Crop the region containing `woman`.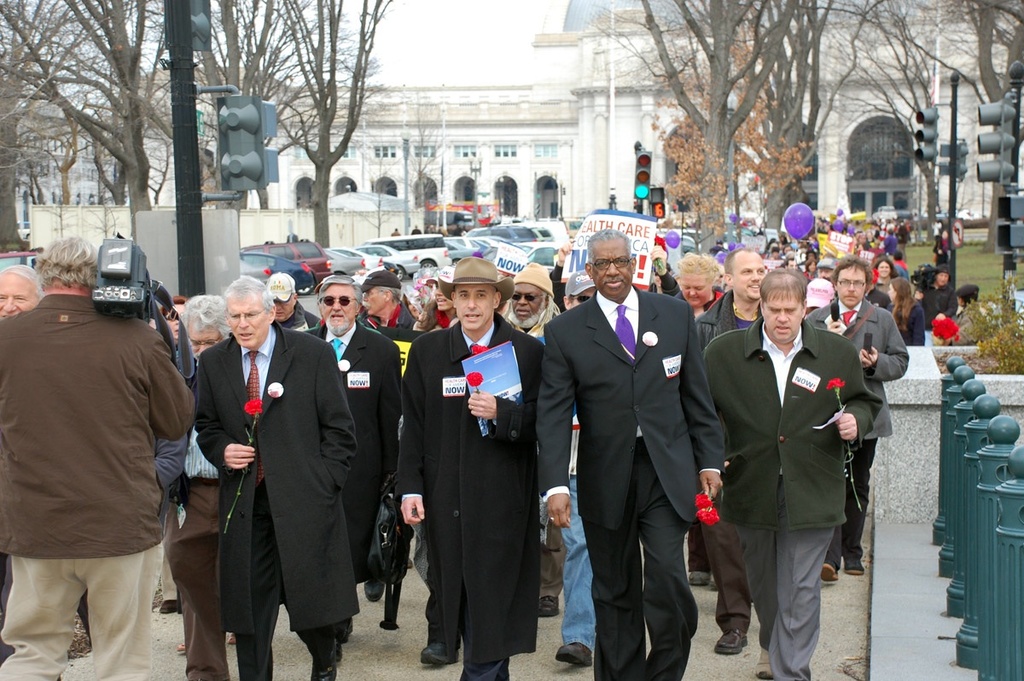
Crop region: <region>413, 271, 459, 333</region>.
